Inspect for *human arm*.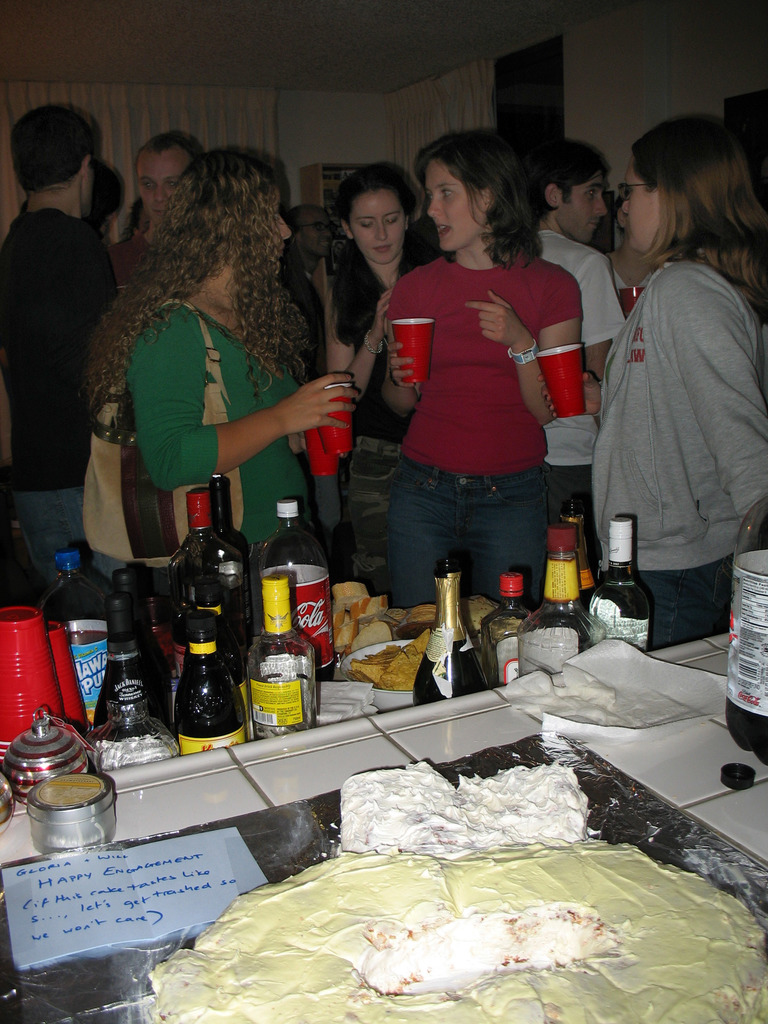
Inspection: l=463, t=266, r=589, b=433.
